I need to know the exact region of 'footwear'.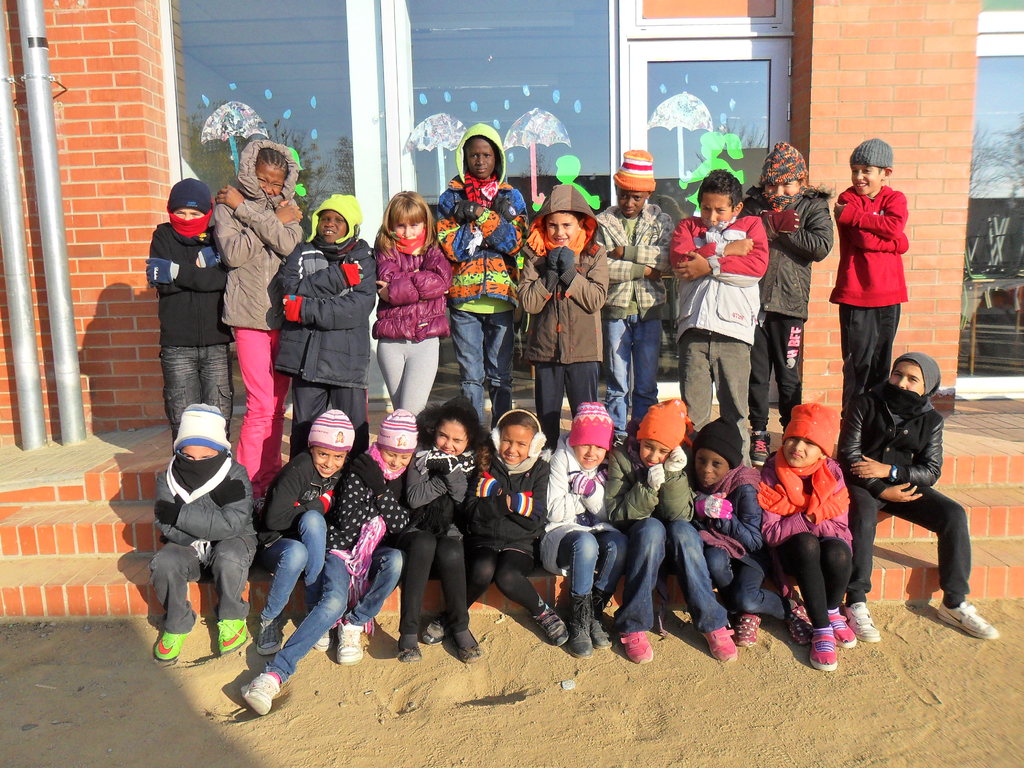
Region: <box>622,633,657,662</box>.
